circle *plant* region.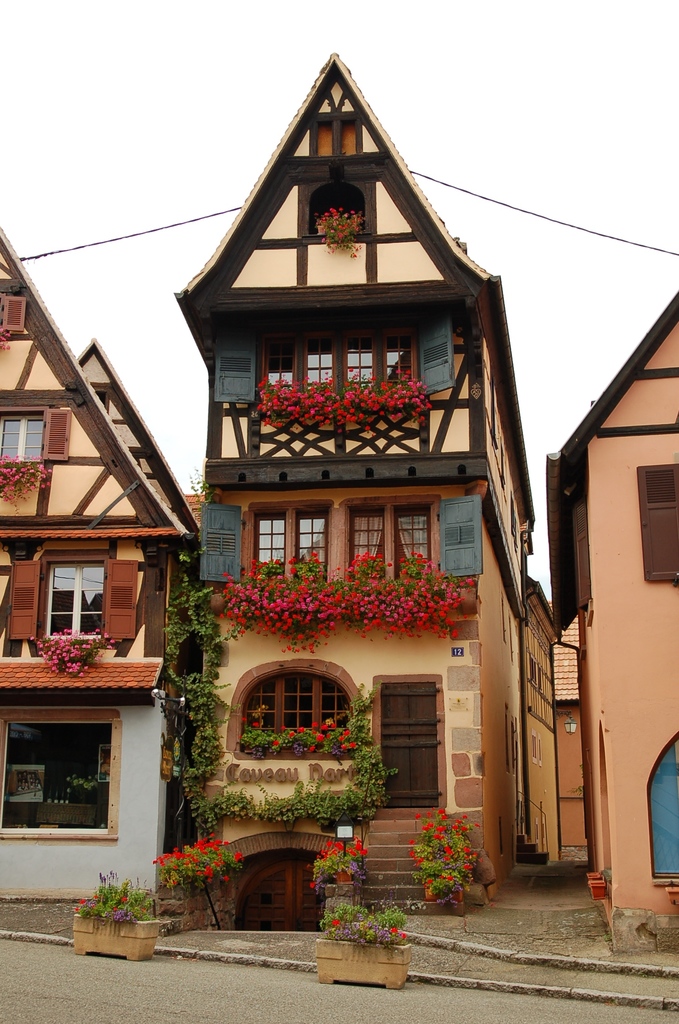
Region: (x1=313, y1=705, x2=360, y2=760).
